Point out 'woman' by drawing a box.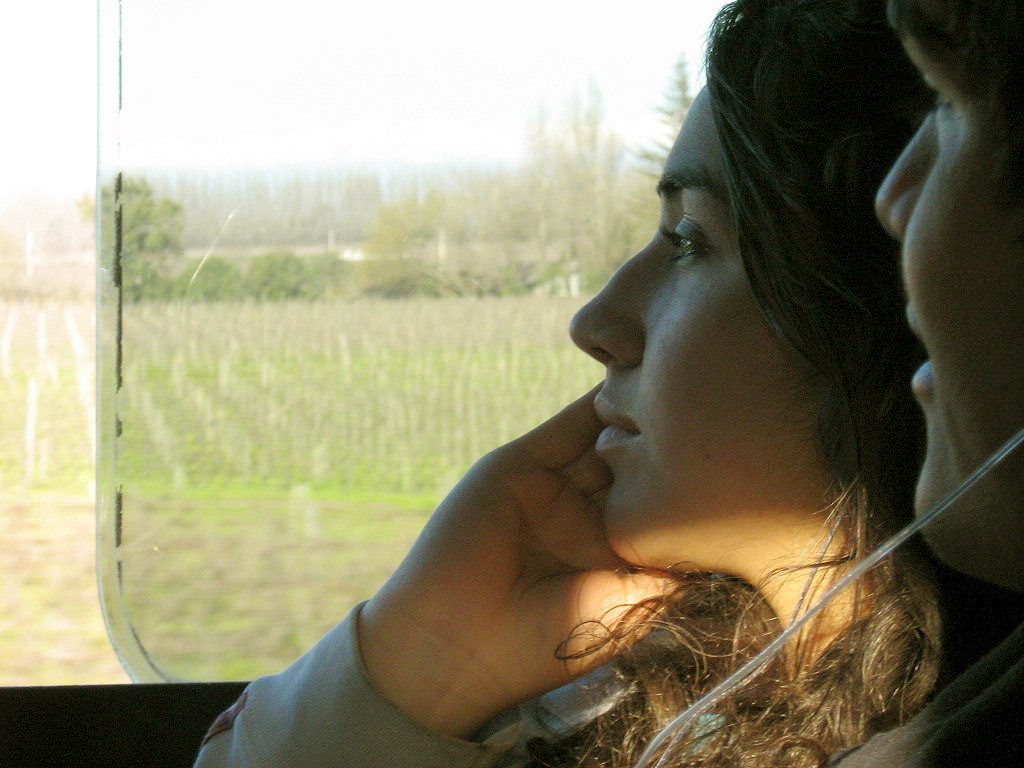
(251,19,975,760).
